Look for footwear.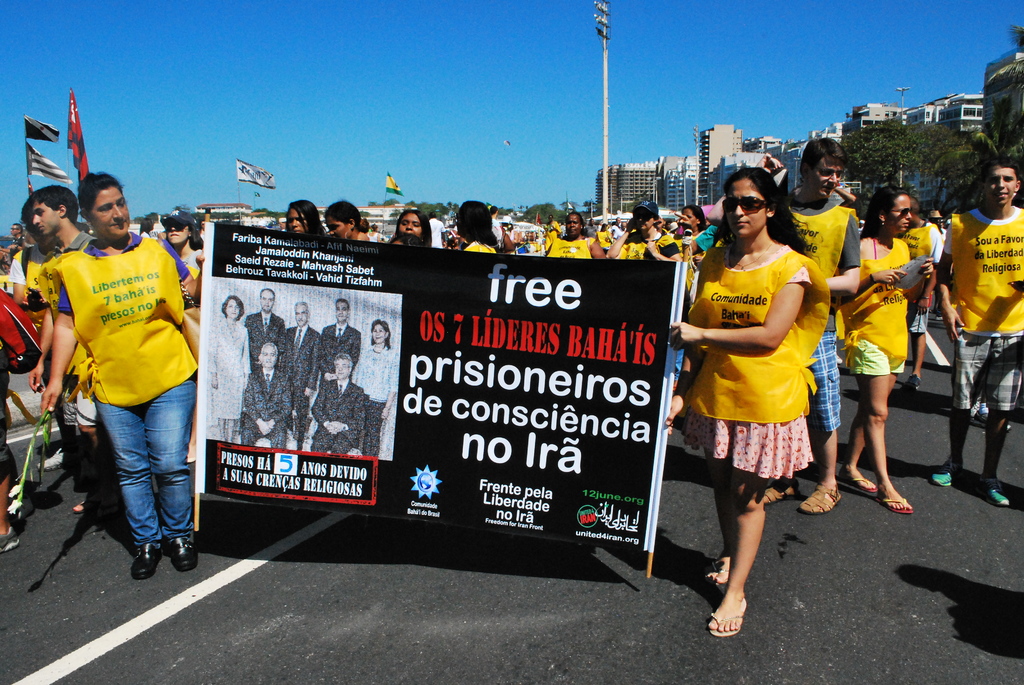
Found: 801/482/838/516.
